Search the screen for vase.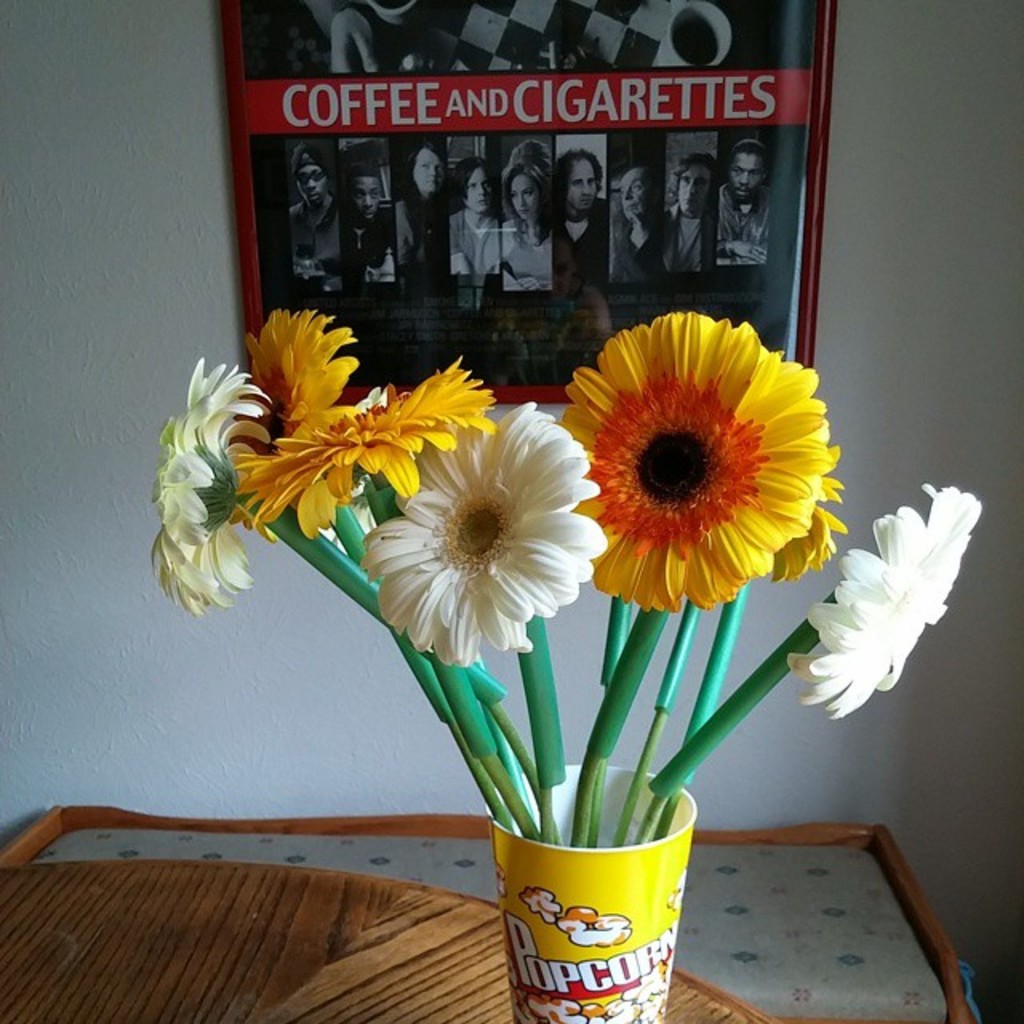
Found at pyautogui.locateOnScreen(483, 758, 699, 1022).
